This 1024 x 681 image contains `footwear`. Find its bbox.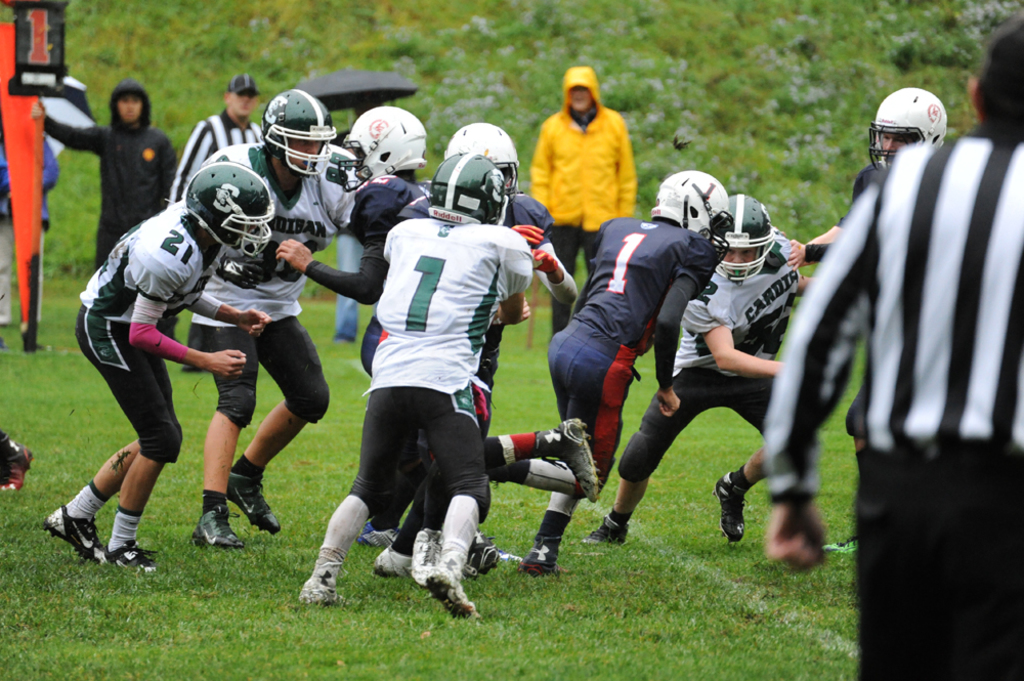
box=[466, 529, 517, 570].
